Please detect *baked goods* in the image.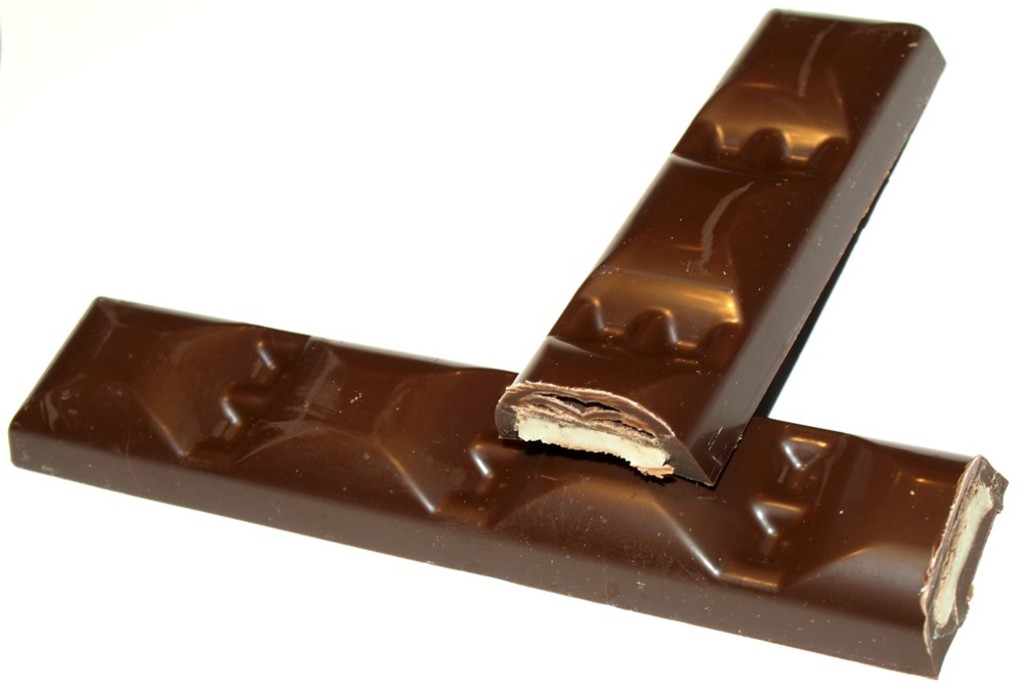
crop(10, 297, 1008, 679).
